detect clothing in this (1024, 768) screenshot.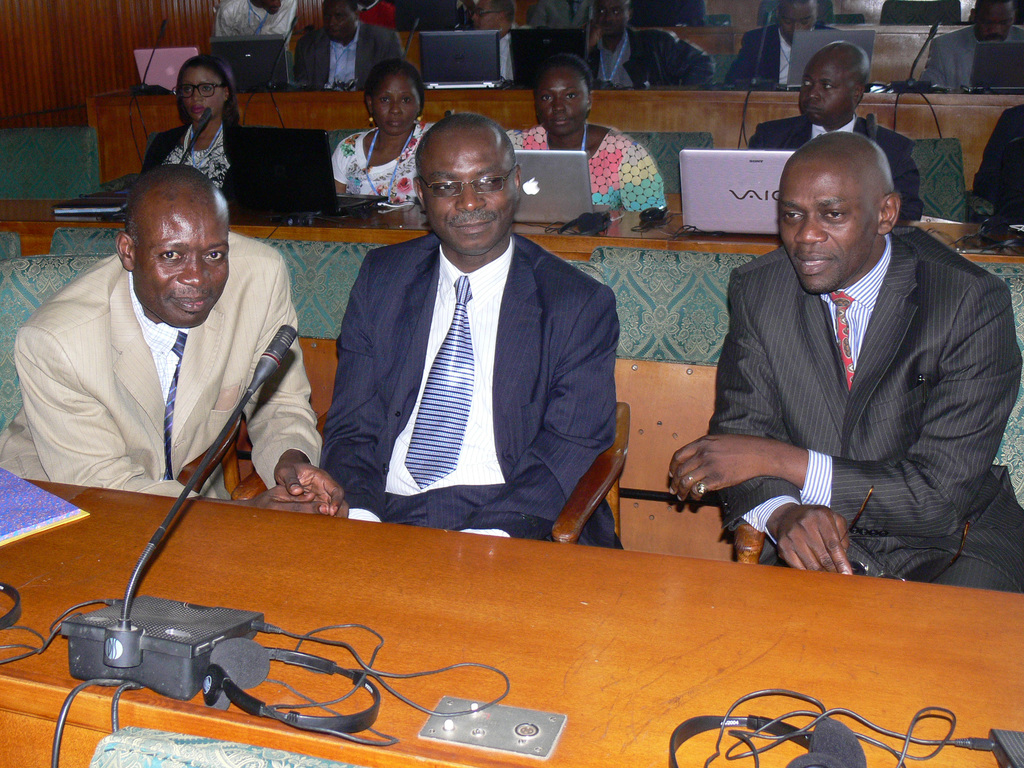
Detection: pyautogui.locateOnScreen(505, 124, 665, 212).
